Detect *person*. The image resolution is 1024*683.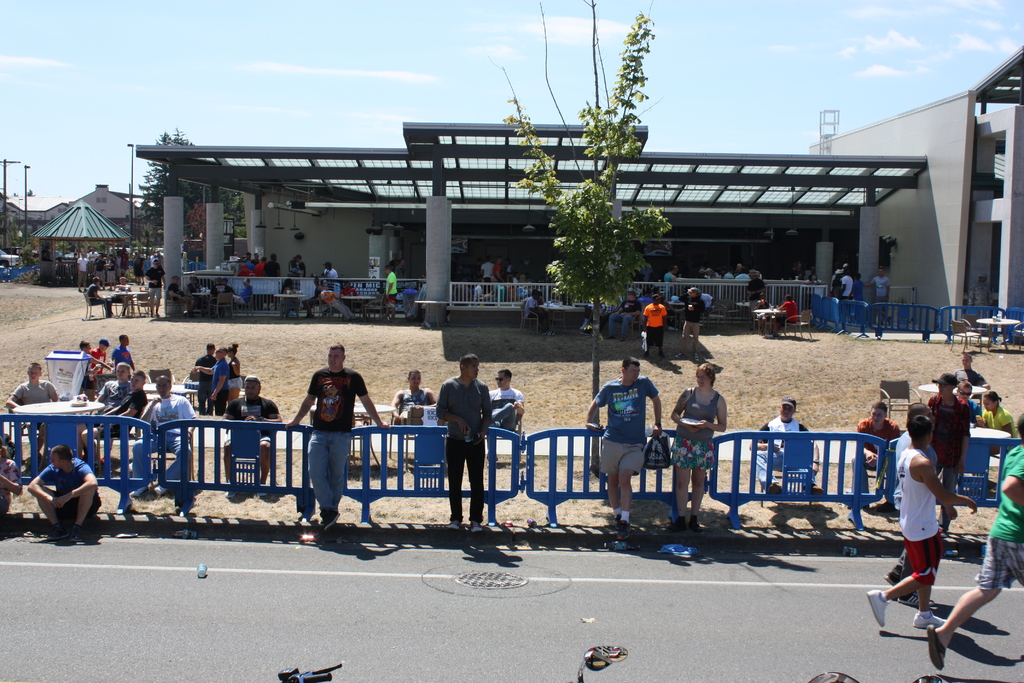
box(932, 375, 973, 531).
